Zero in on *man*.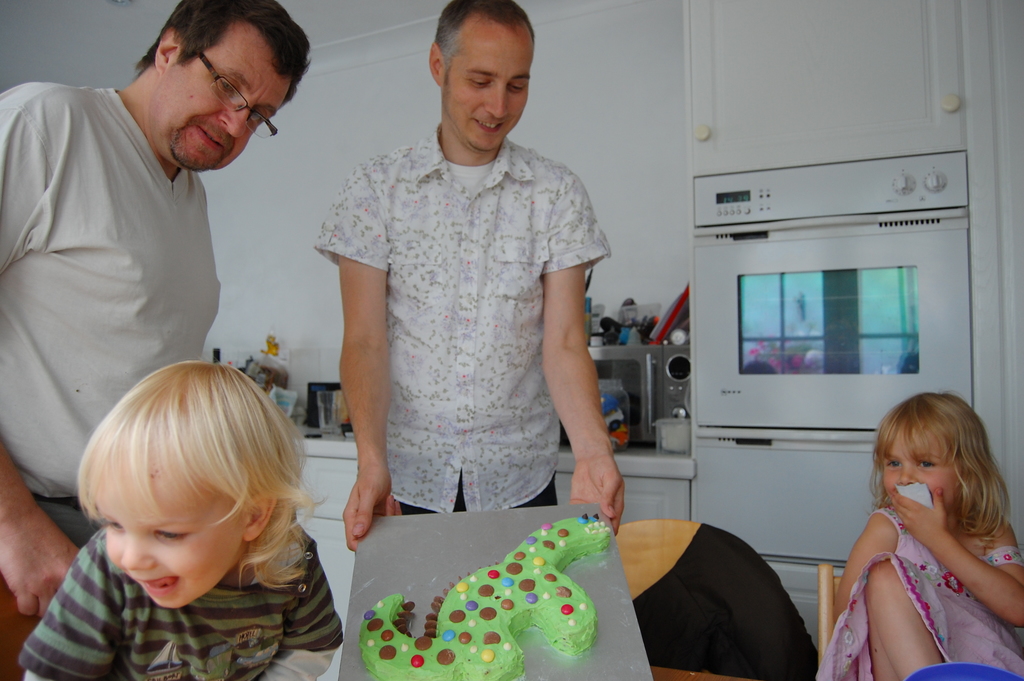
Zeroed in: select_region(305, 4, 628, 567).
